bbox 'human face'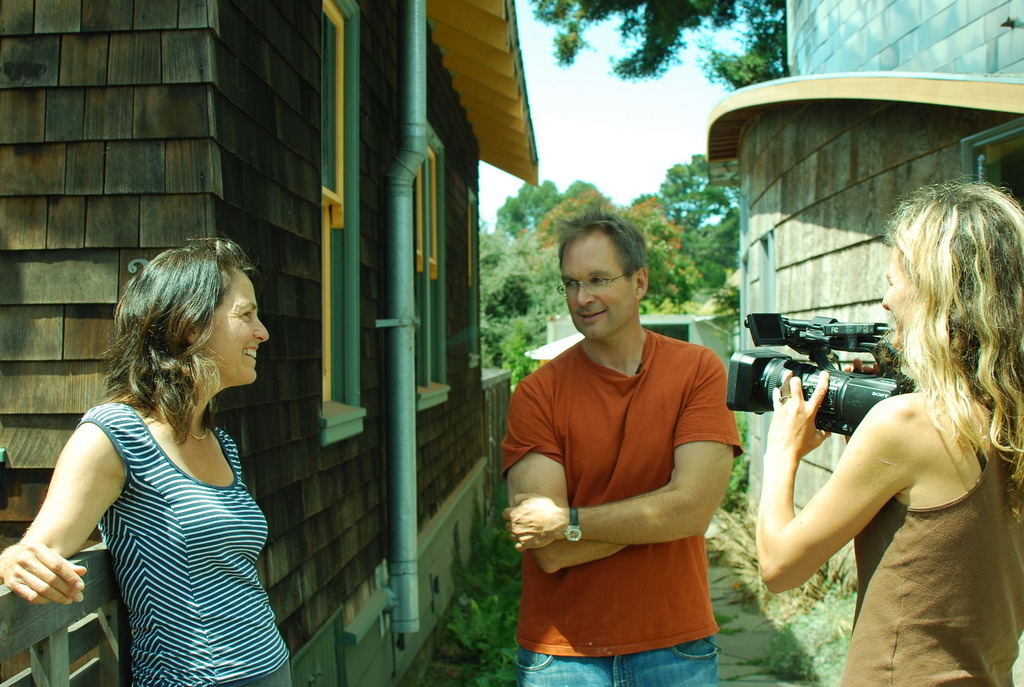
{"left": 558, "top": 223, "right": 637, "bottom": 342}
